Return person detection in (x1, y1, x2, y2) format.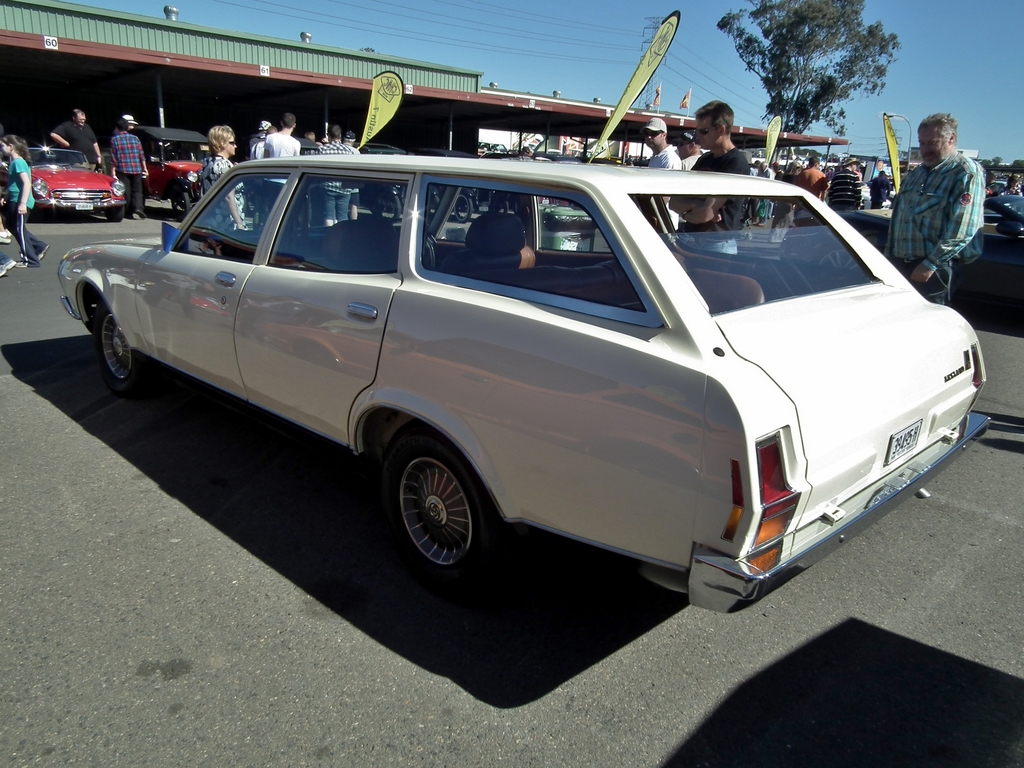
(884, 109, 986, 307).
